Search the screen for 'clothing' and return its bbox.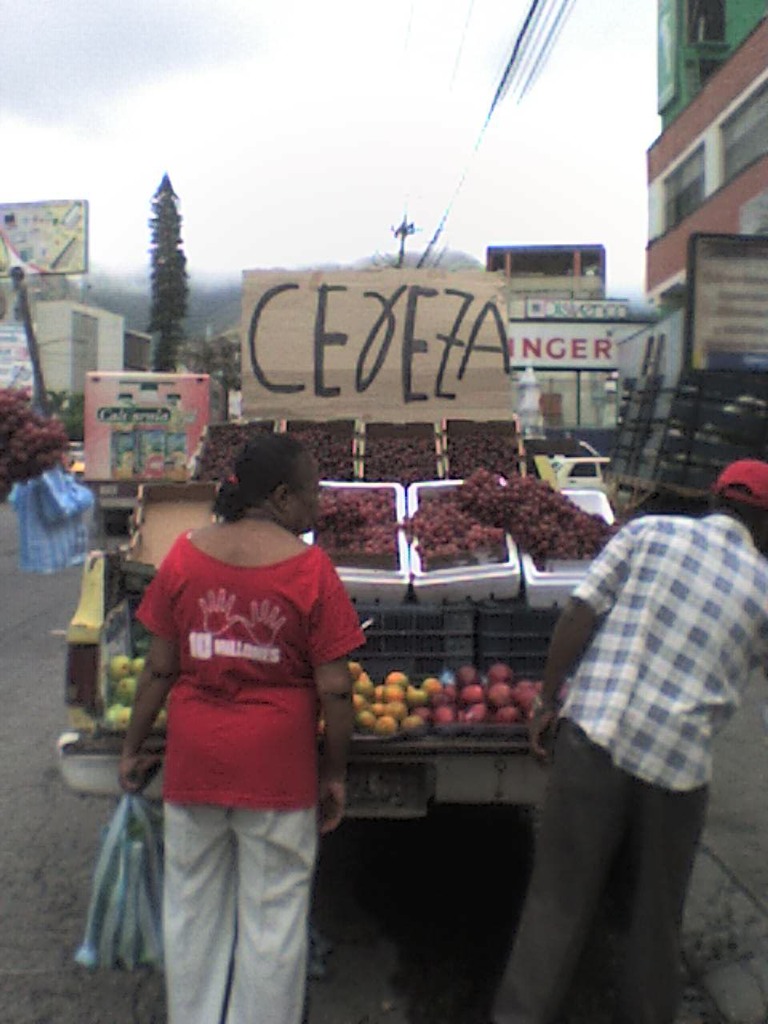
Found: region(493, 511, 767, 1023).
